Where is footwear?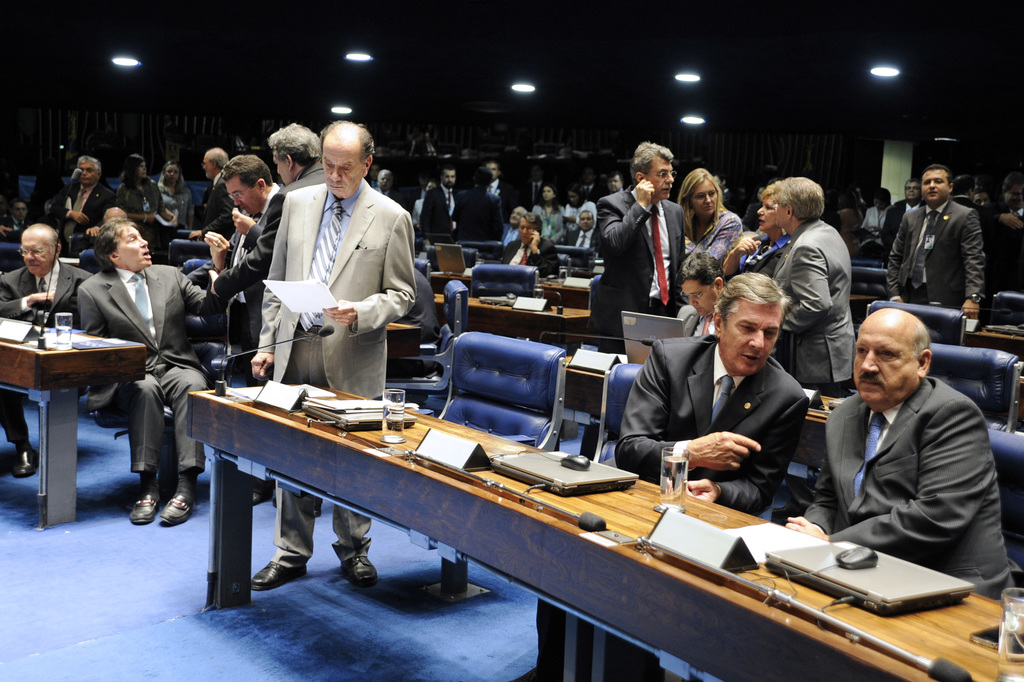
bbox(338, 556, 382, 585).
